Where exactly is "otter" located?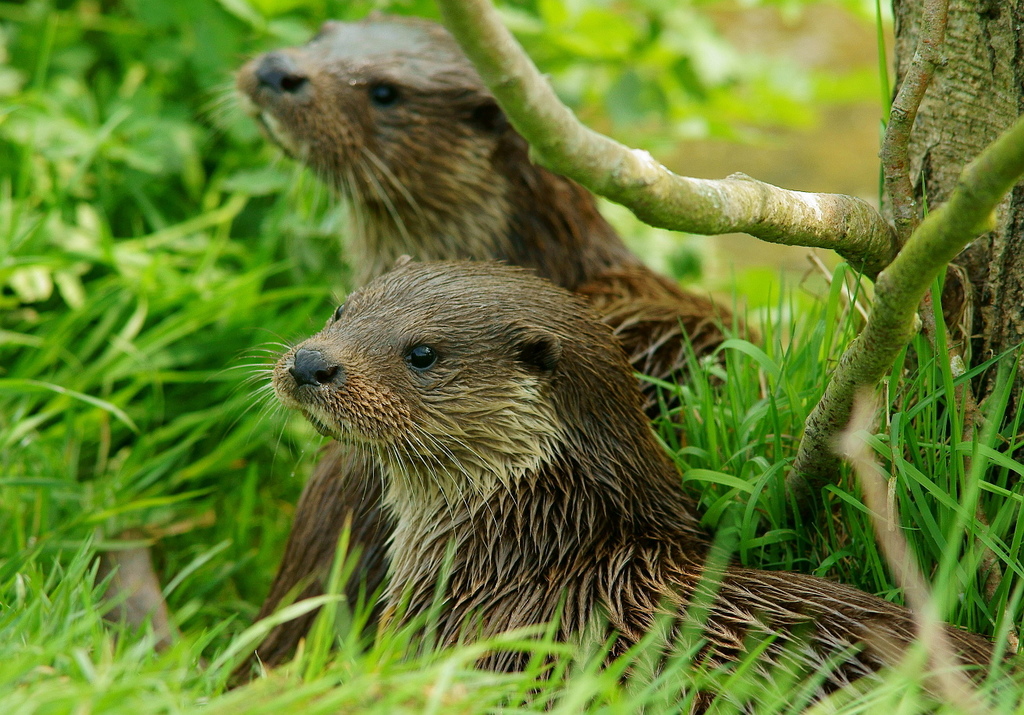
Its bounding box is crop(211, 256, 1023, 714).
